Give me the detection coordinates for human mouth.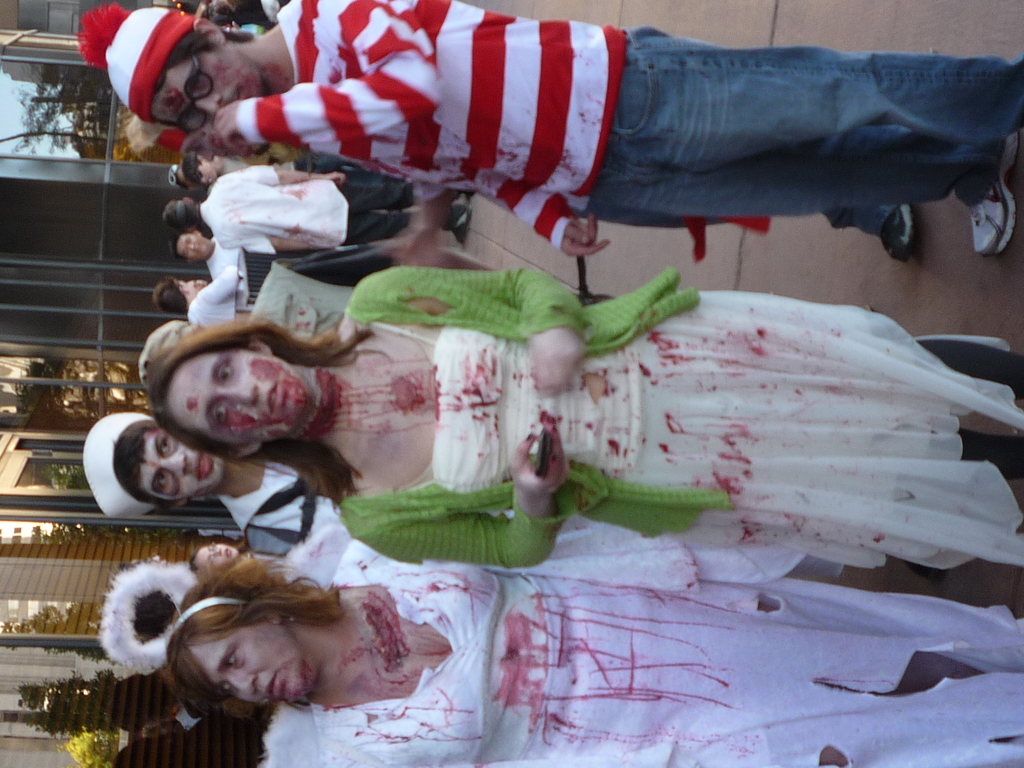
Rect(233, 90, 243, 101).
